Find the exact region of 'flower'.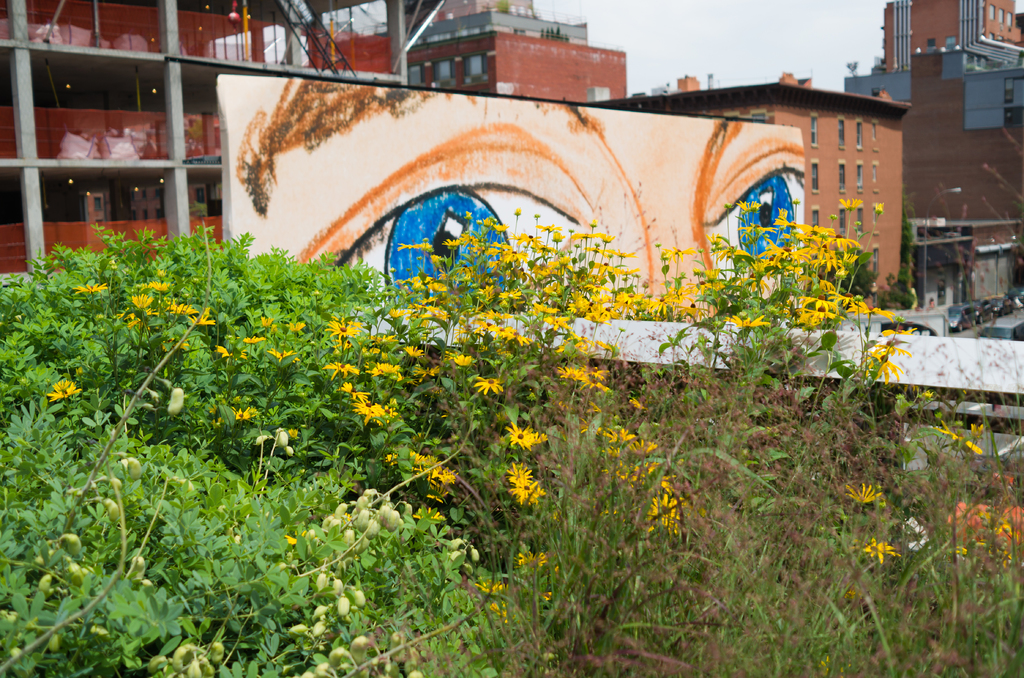
Exact region: bbox=(402, 344, 423, 360).
